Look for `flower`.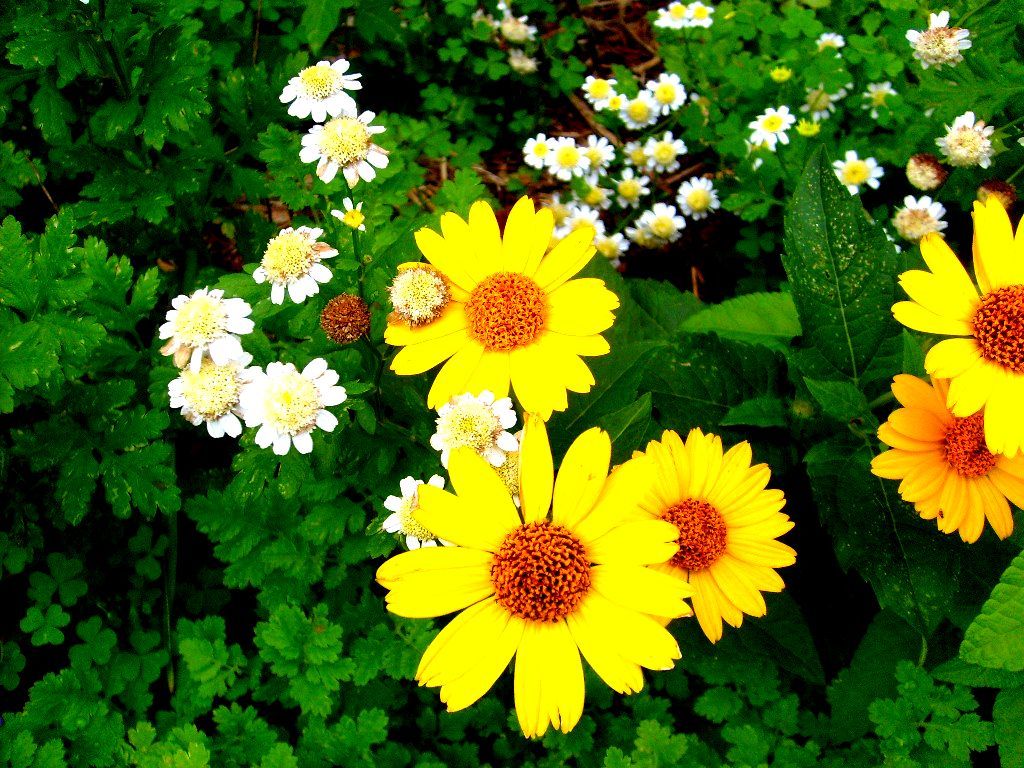
Found: <bbox>168, 354, 258, 440</bbox>.
